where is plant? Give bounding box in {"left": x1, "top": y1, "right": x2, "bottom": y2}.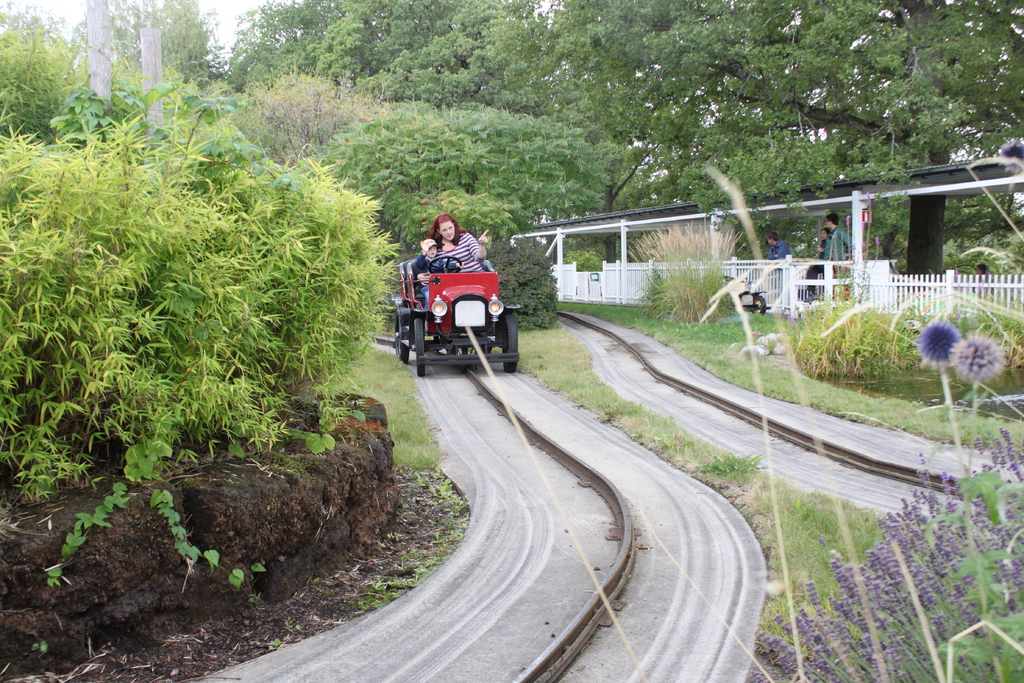
{"left": 782, "top": 292, "right": 915, "bottom": 385}.
